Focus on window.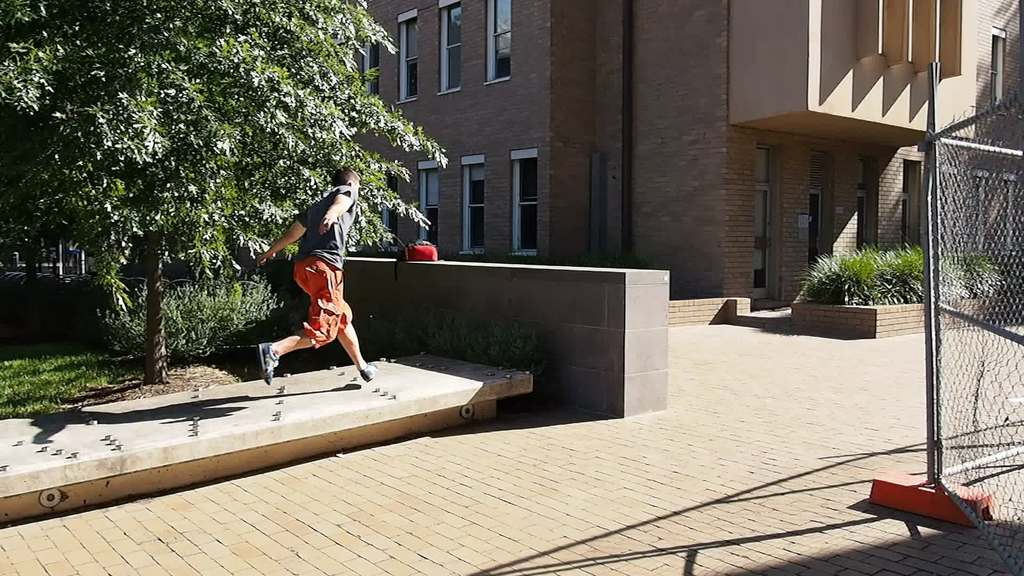
Focused at locate(518, 156, 540, 250).
